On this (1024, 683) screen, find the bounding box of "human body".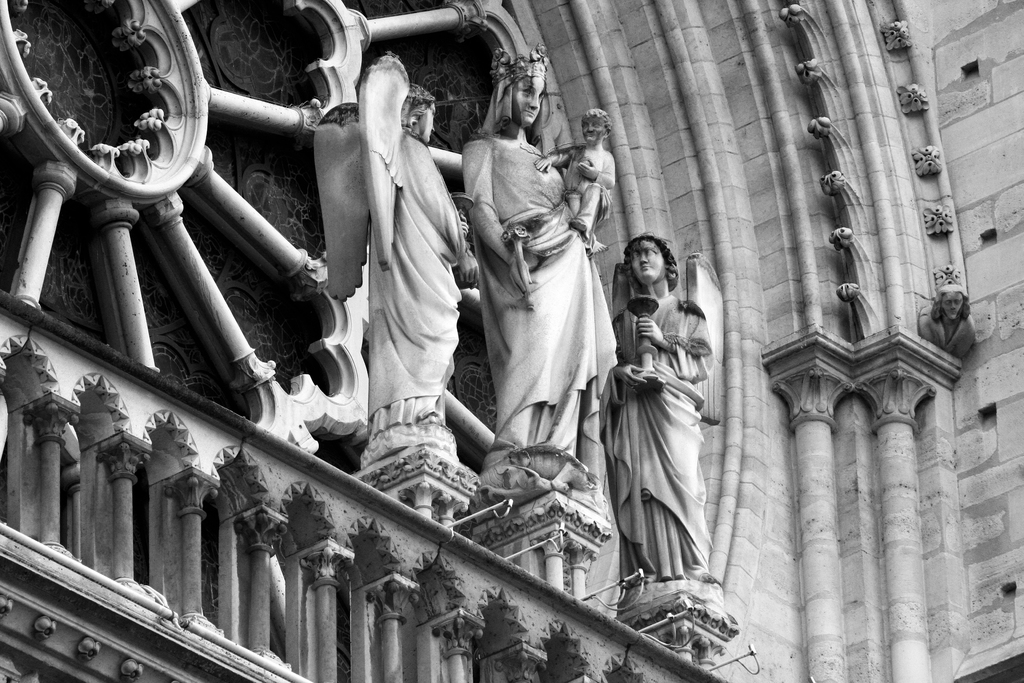
Bounding box: bbox=(532, 142, 614, 238).
